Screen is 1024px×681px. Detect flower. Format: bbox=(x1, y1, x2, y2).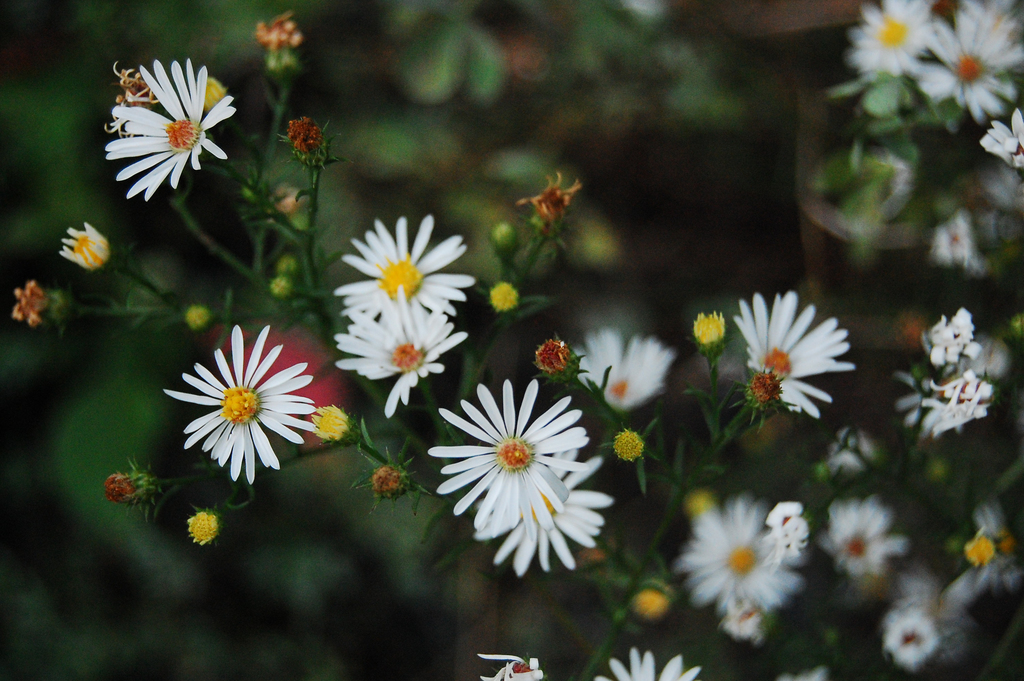
bbox=(851, 0, 929, 83).
